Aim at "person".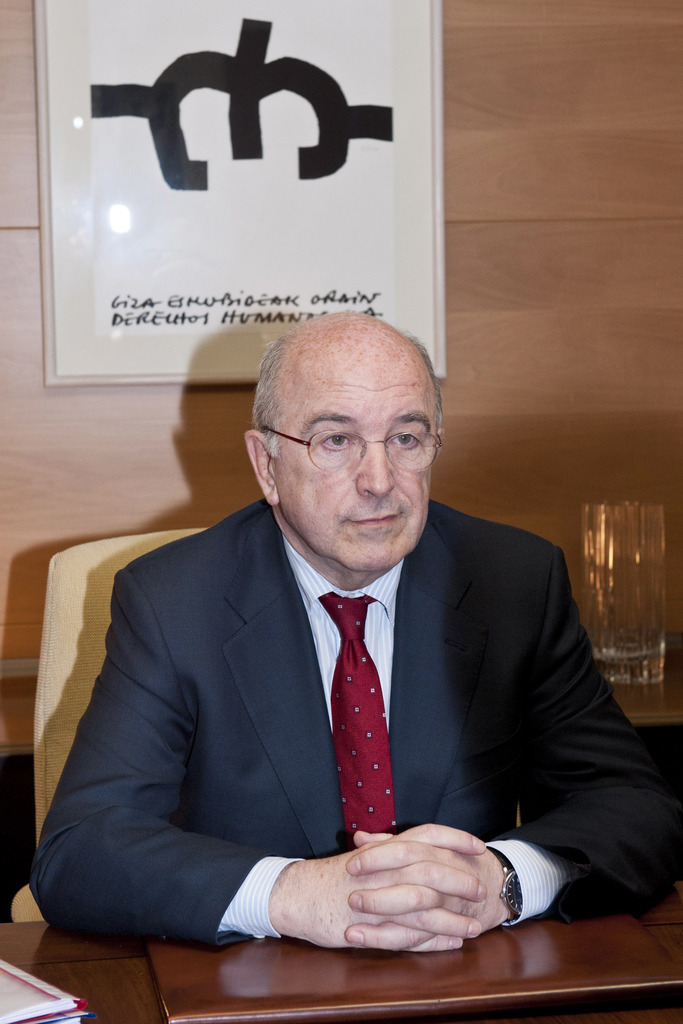
Aimed at select_region(26, 311, 682, 953).
